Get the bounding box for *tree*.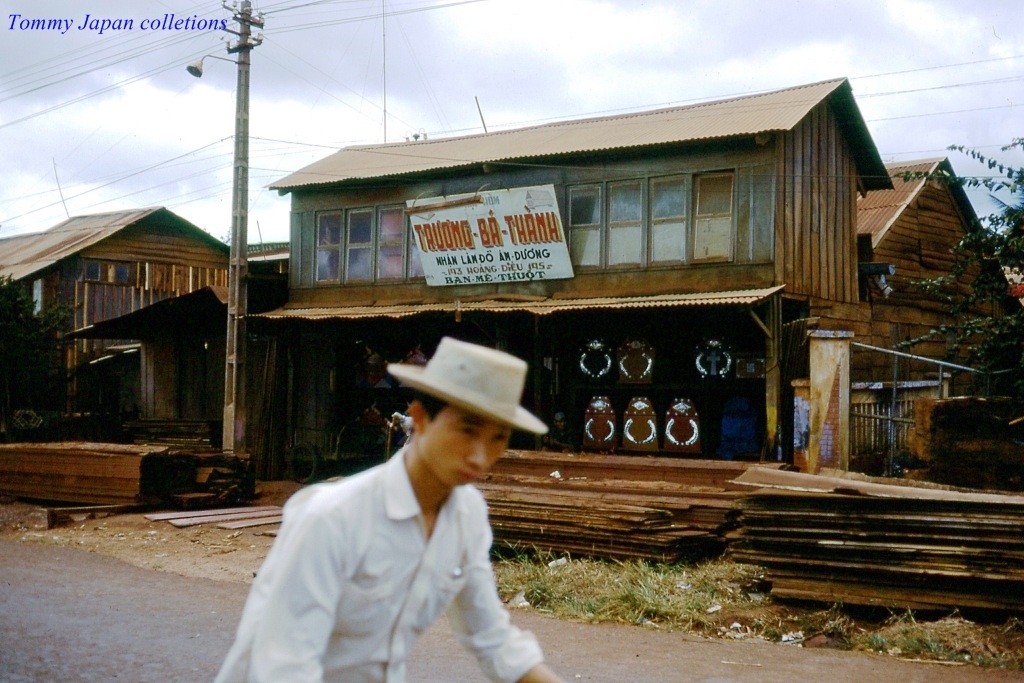
891:140:1023:353.
